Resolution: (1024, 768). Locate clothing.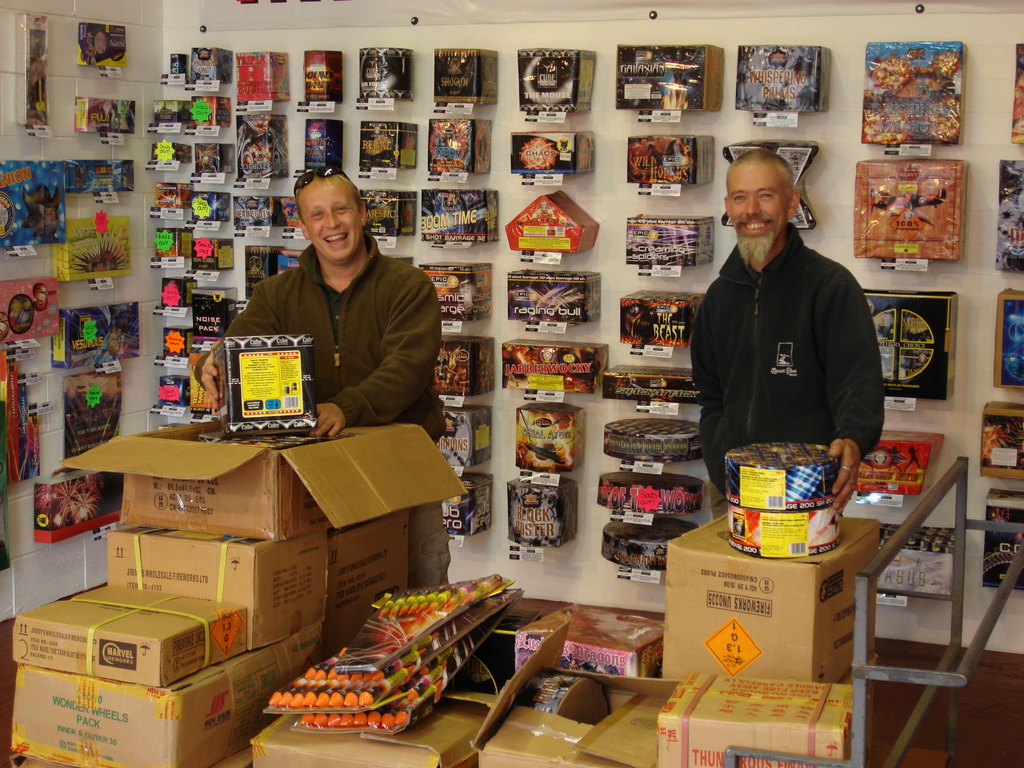
{"left": 685, "top": 193, "right": 886, "bottom": 474}.
